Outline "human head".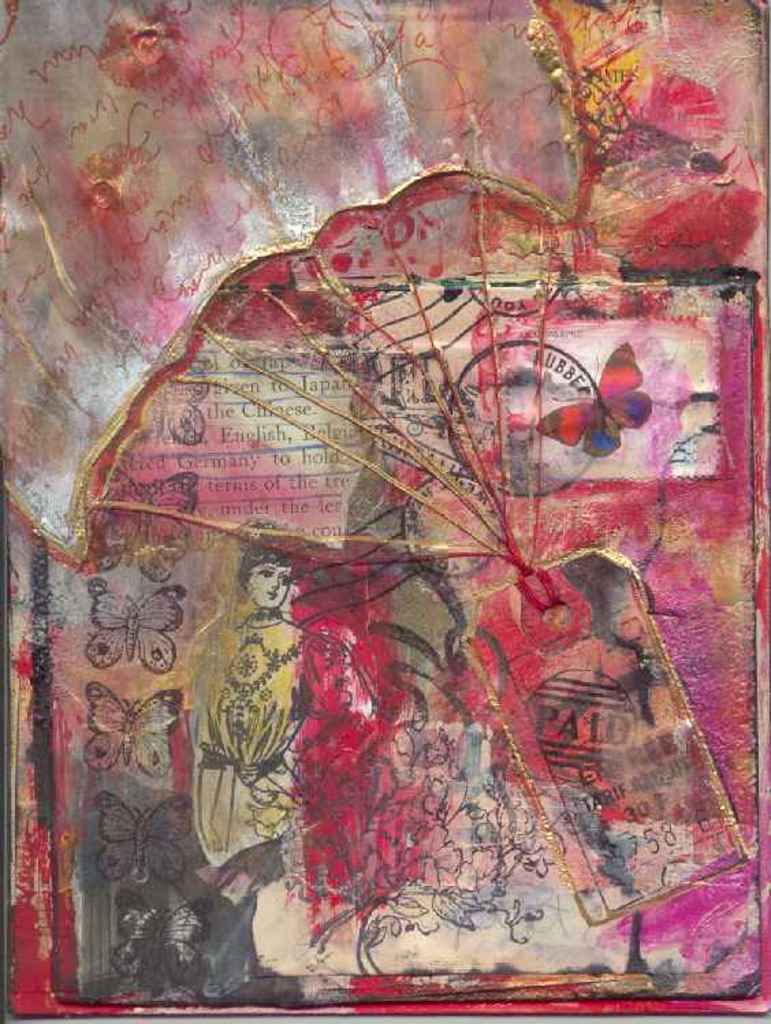
Outline: 213 559 298 636.
